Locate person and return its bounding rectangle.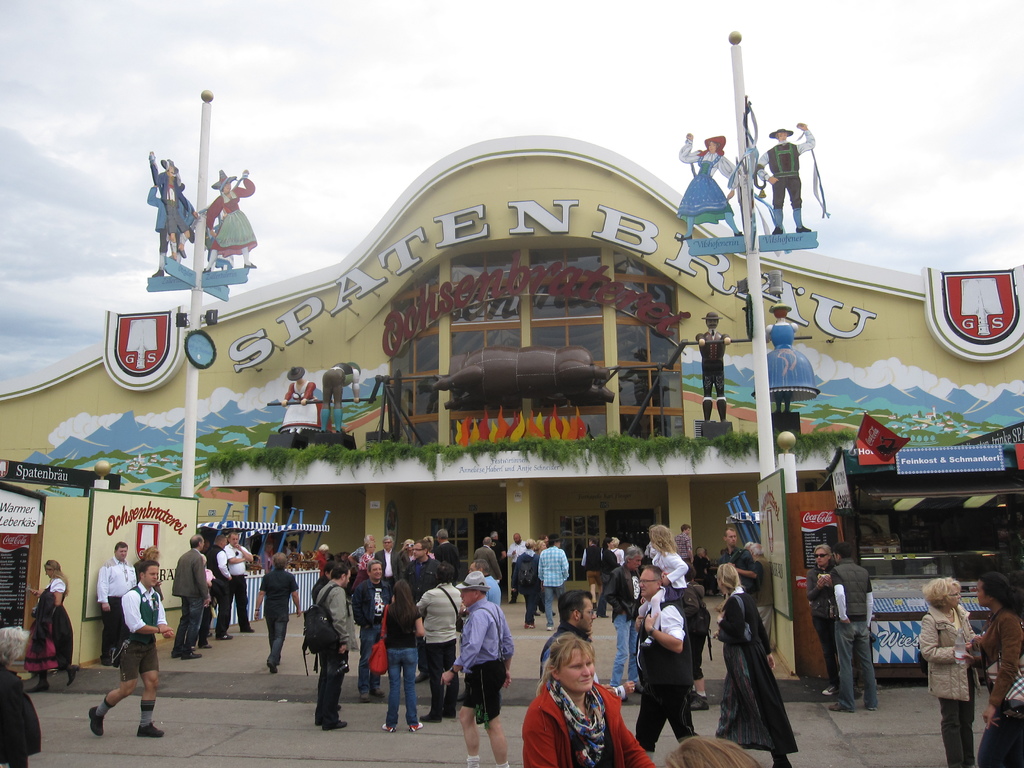
(left=166, top=533, right=206, bottom=660).
